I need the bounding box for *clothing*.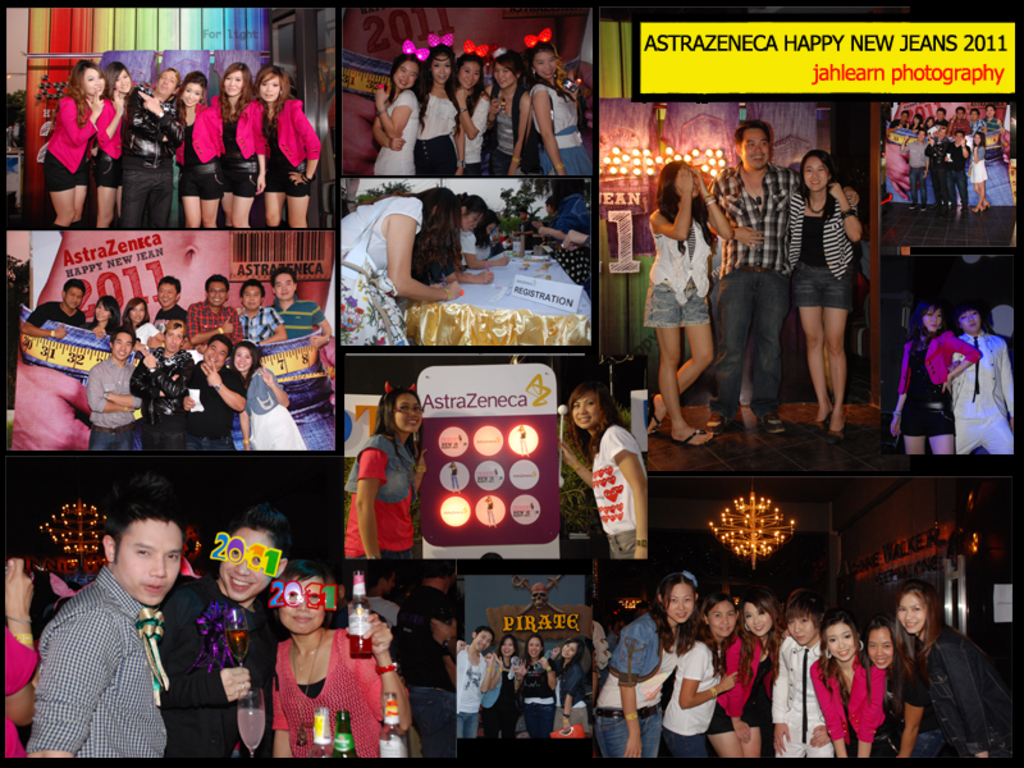
Here it is: <region>269, 99, 321, 197</region>.
